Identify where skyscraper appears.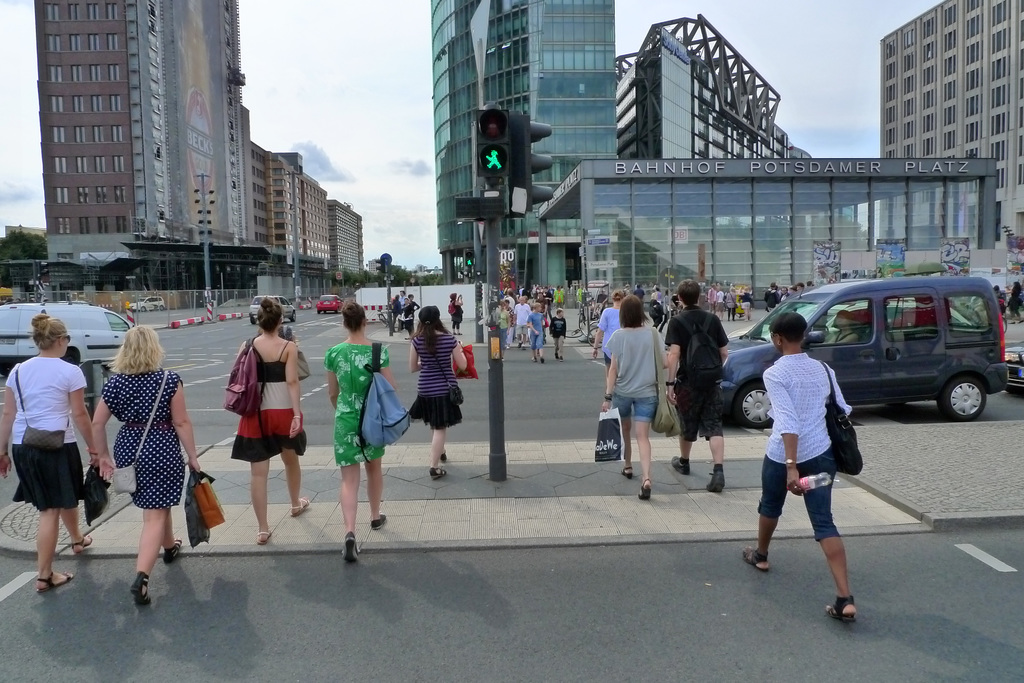
Appears at locate(427, 0, 614, 285).
